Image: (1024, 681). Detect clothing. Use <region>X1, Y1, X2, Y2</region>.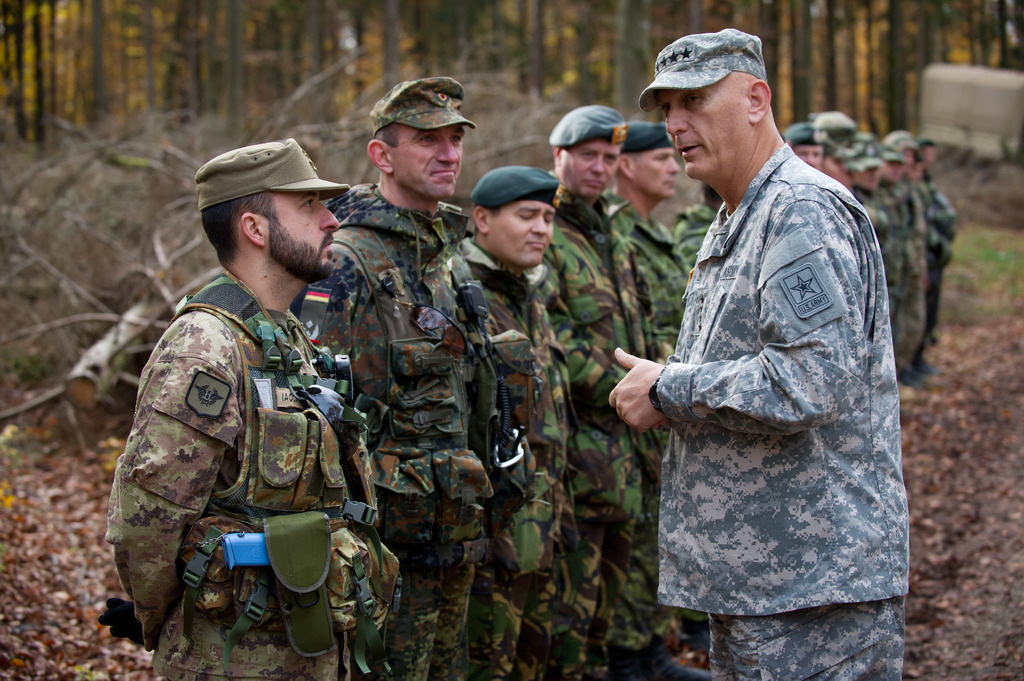
<region>536, 183, 655, 680</region>.
